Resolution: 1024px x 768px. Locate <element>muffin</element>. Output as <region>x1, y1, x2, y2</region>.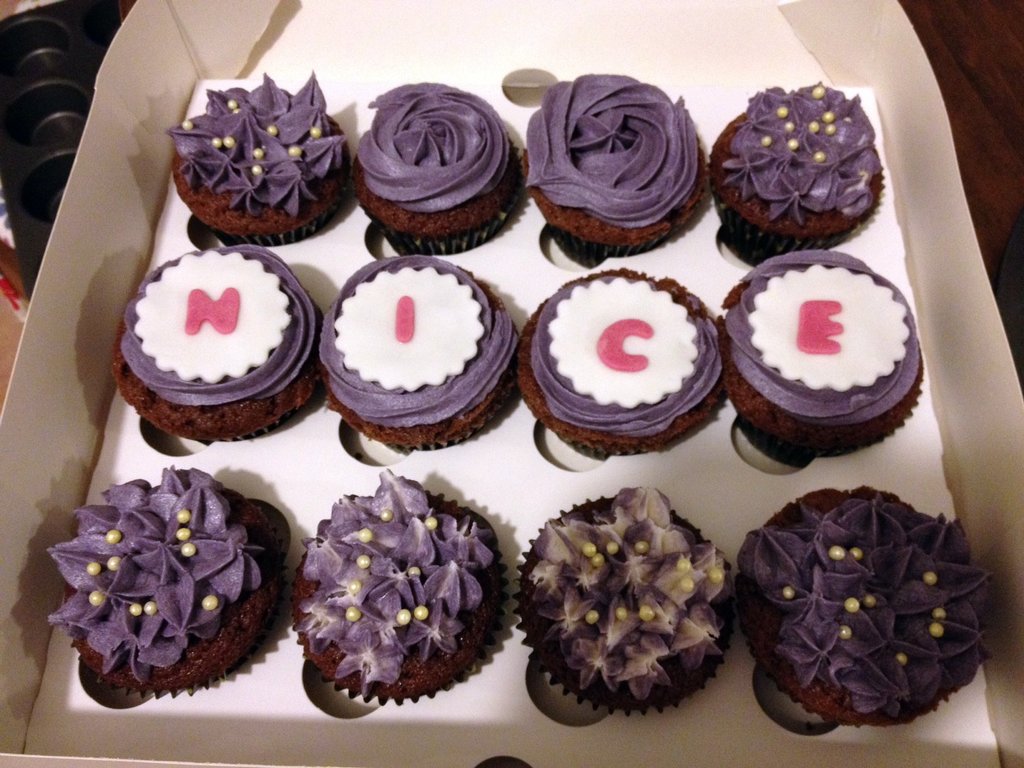
<region>511, 485, 742, 724</region>.
